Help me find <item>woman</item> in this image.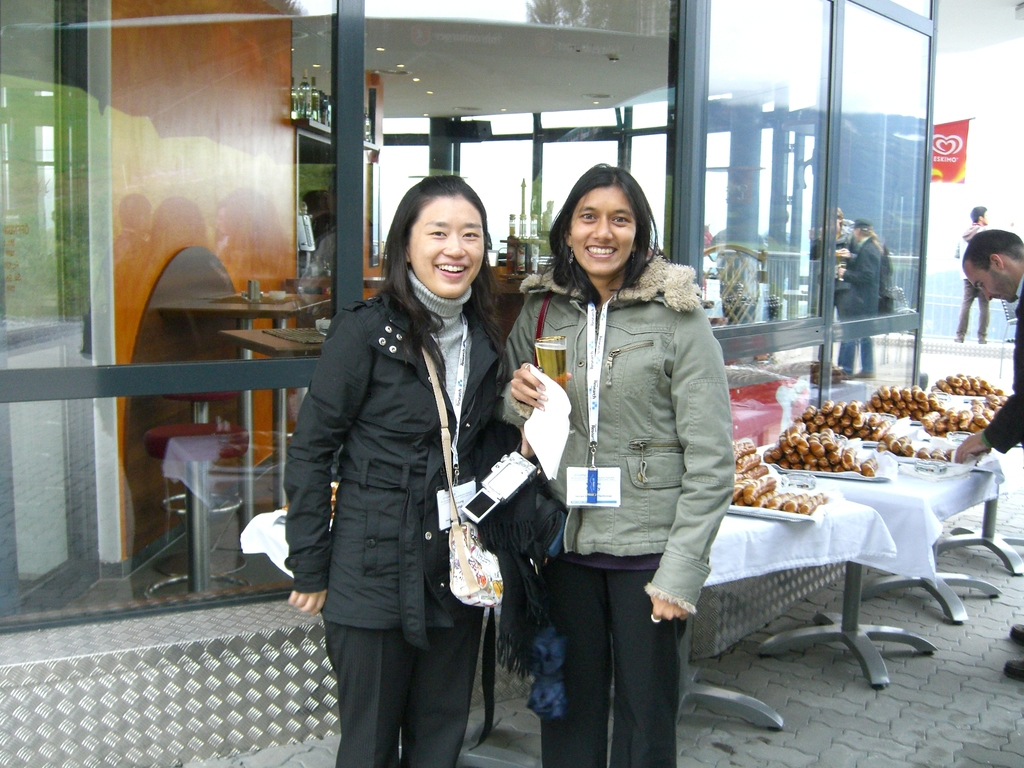
Found it: BBox(494, 163, 738, 767).
